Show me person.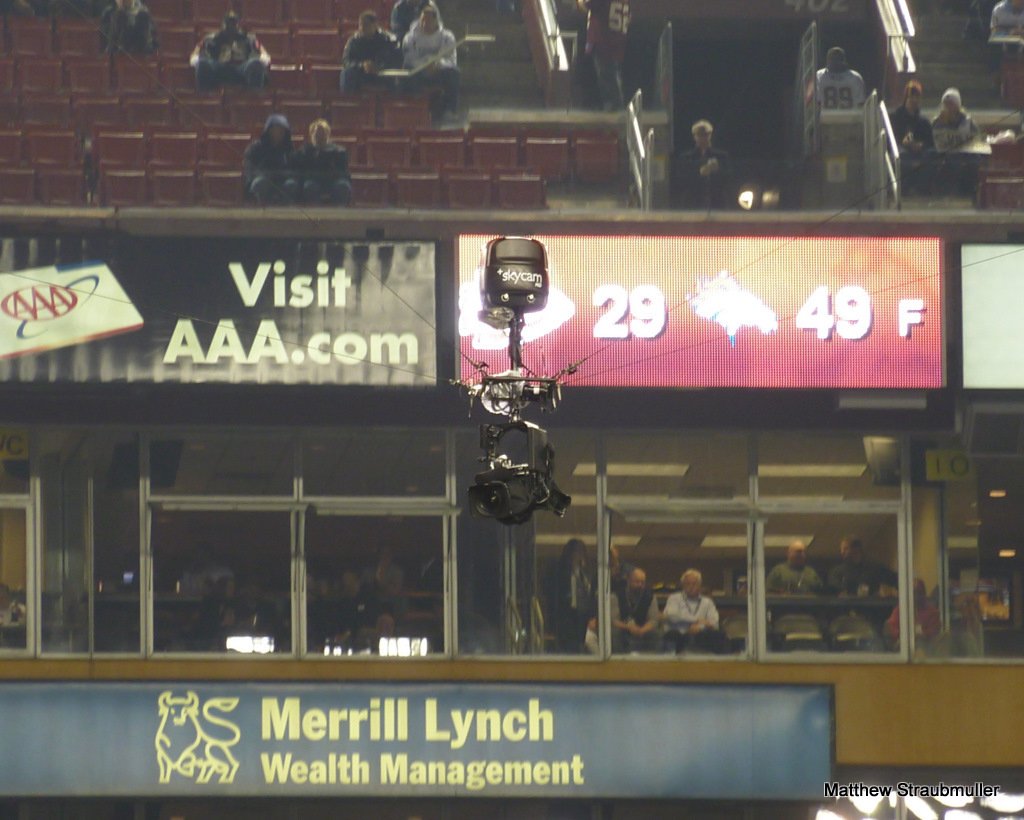
person is here: {"x1": 798, "y1": 51, "x2": 868, "y2": 150}.
